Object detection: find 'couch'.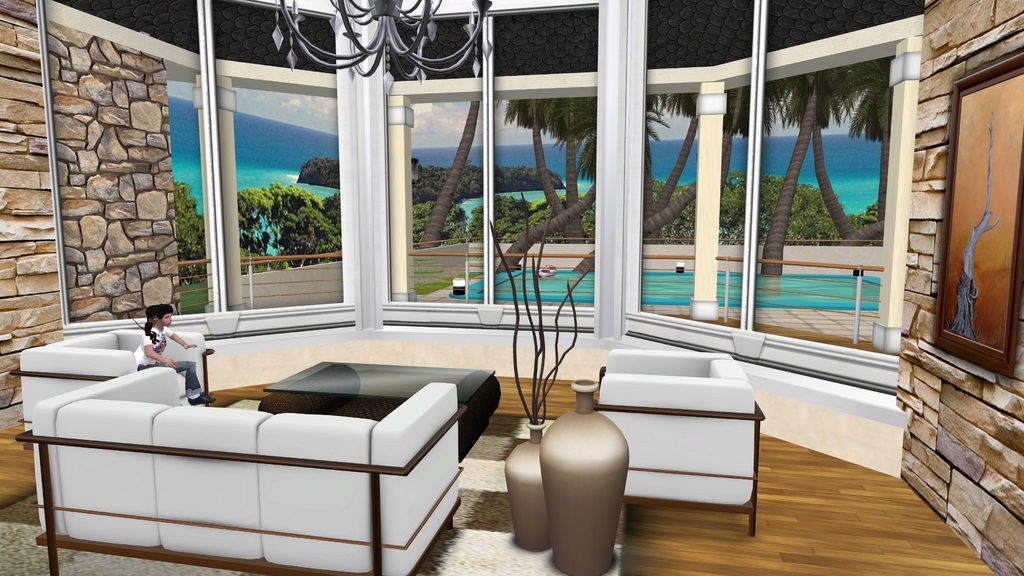
BBox(19, 365, 470, 575).
